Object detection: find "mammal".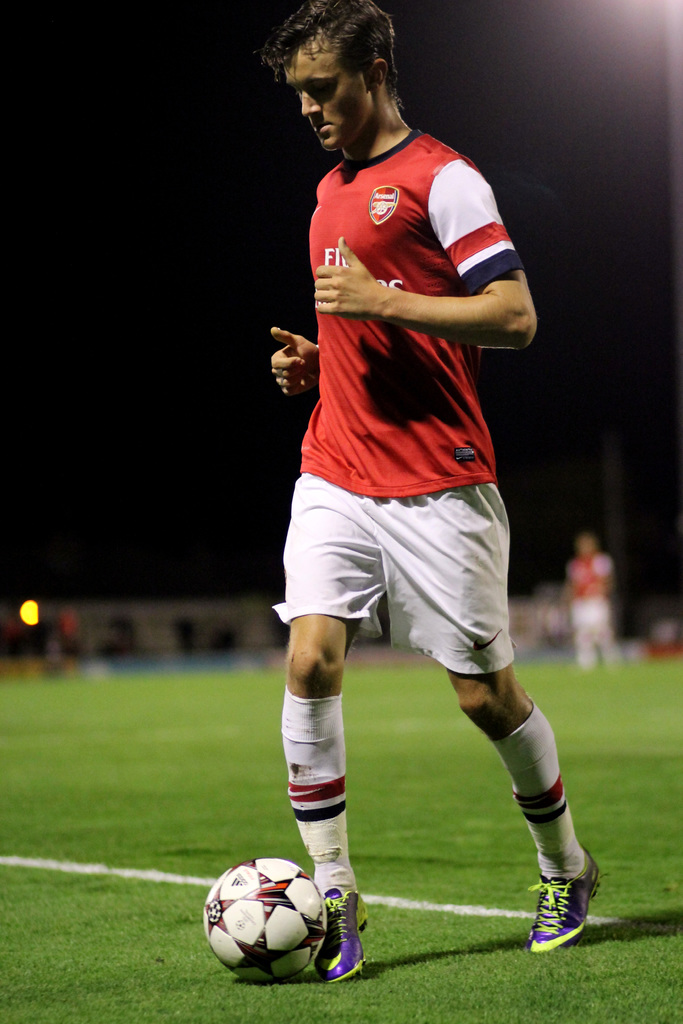
[left=244, top=23, right=549, bottom=996].
